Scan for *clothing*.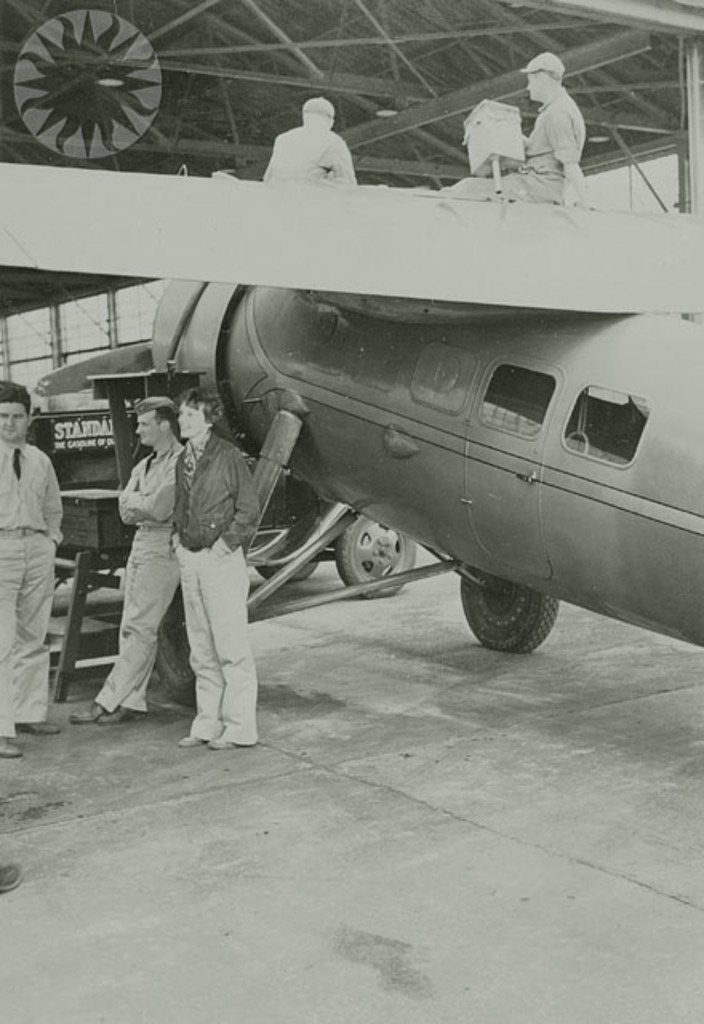
Scan result: (x1=90, y1=443, x2=173, y2=715).
